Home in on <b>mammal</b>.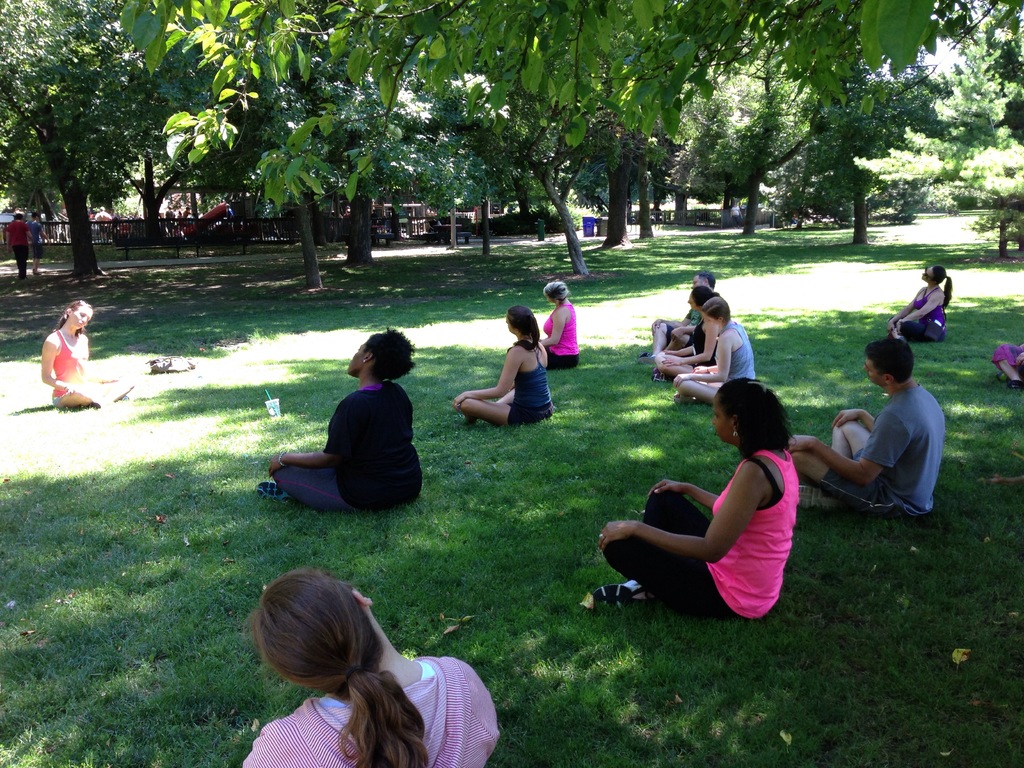
Homed in at detection(673, 289, 763, 407).
